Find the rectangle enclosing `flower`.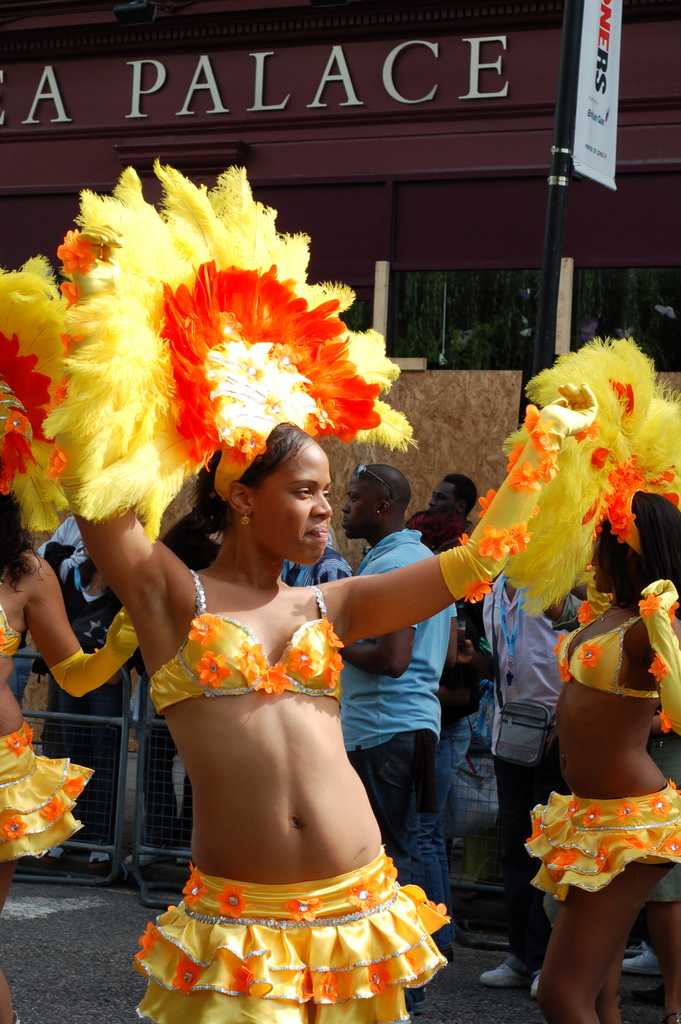
rect(131, 920, 157, 960).
